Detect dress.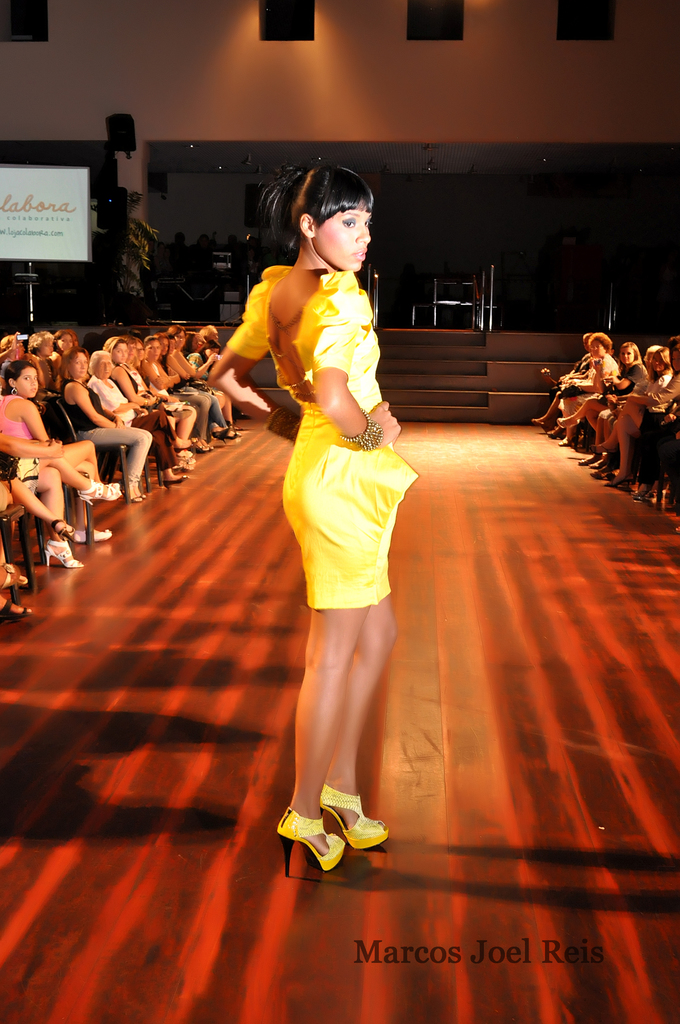
Detected at <region>224, 273, 418, 609</region>.
